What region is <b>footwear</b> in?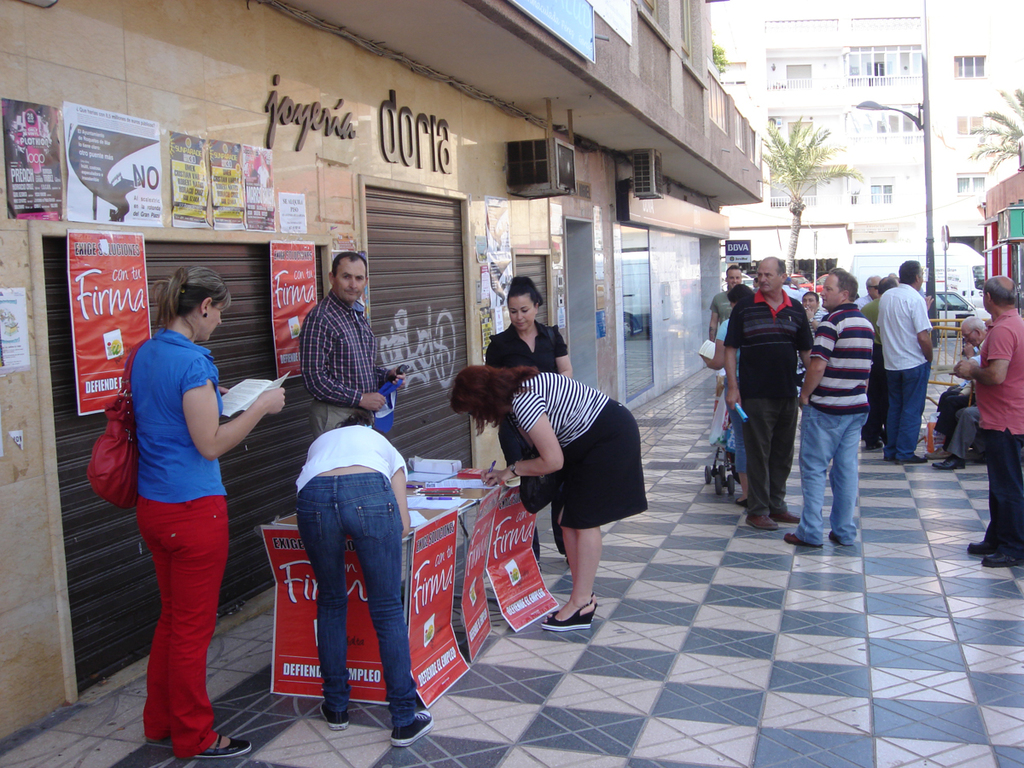
box=[932, 457, 963, 470].
